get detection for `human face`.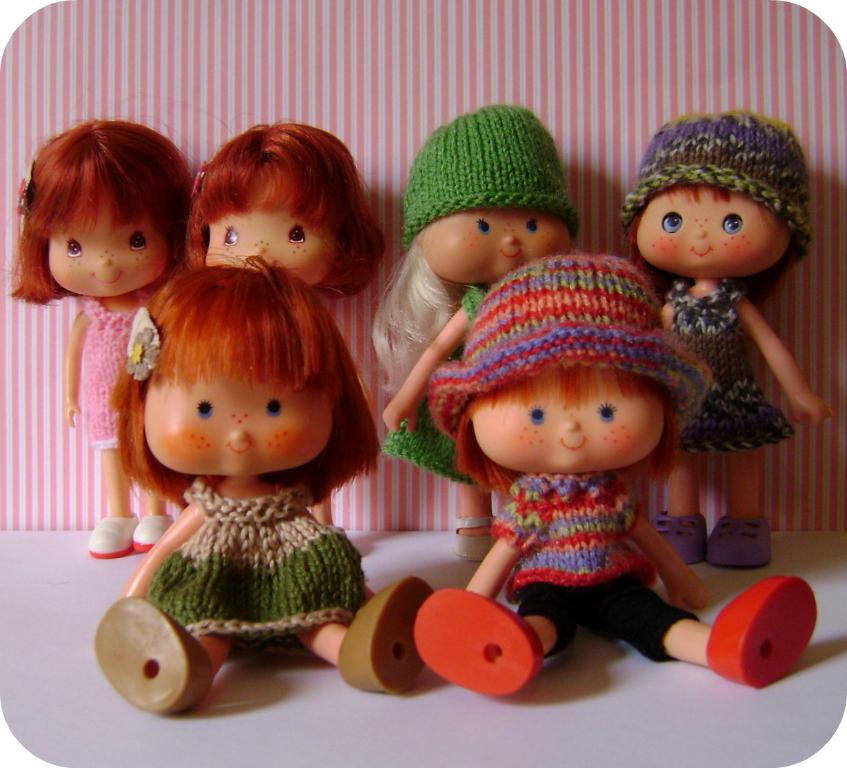
Detection: locate(206, 208, 337, 286).
